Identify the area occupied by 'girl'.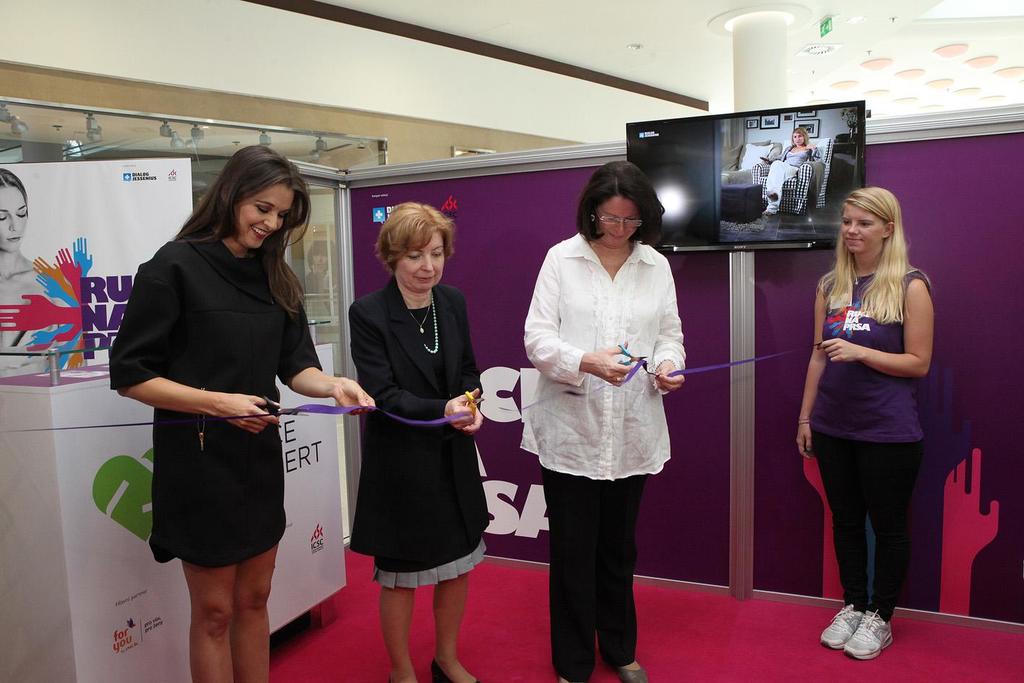
Area: [x1=797, y1=187, x2=934, y2=662].
